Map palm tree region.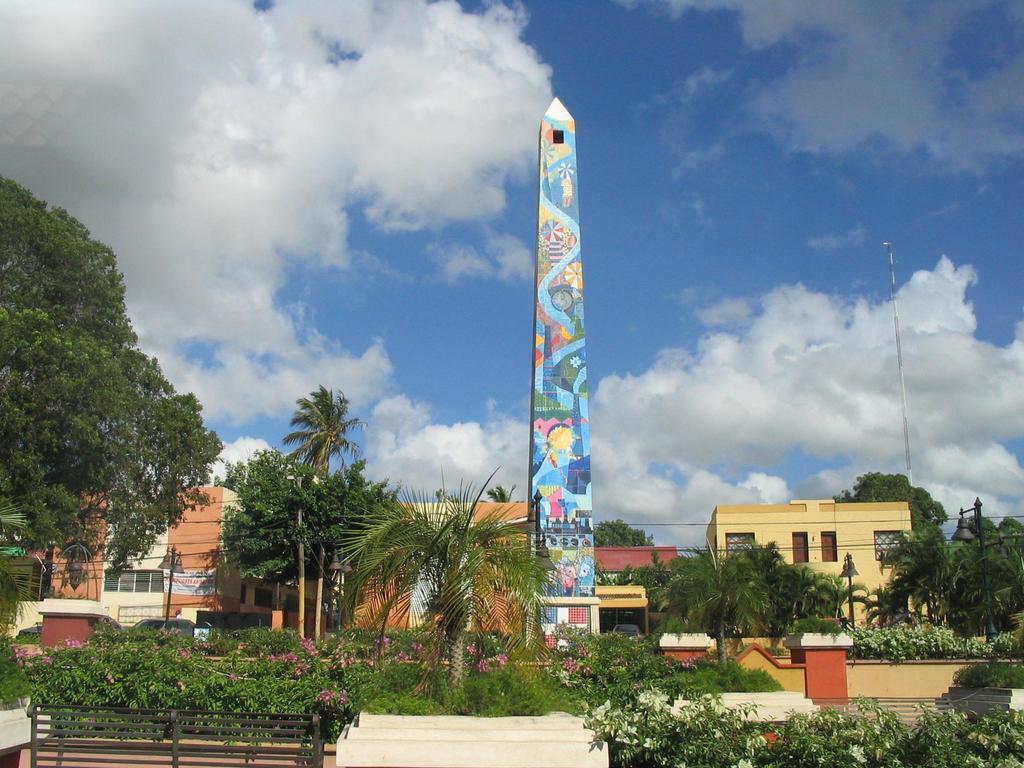
Mapped to [236, 446, 331, 637].
